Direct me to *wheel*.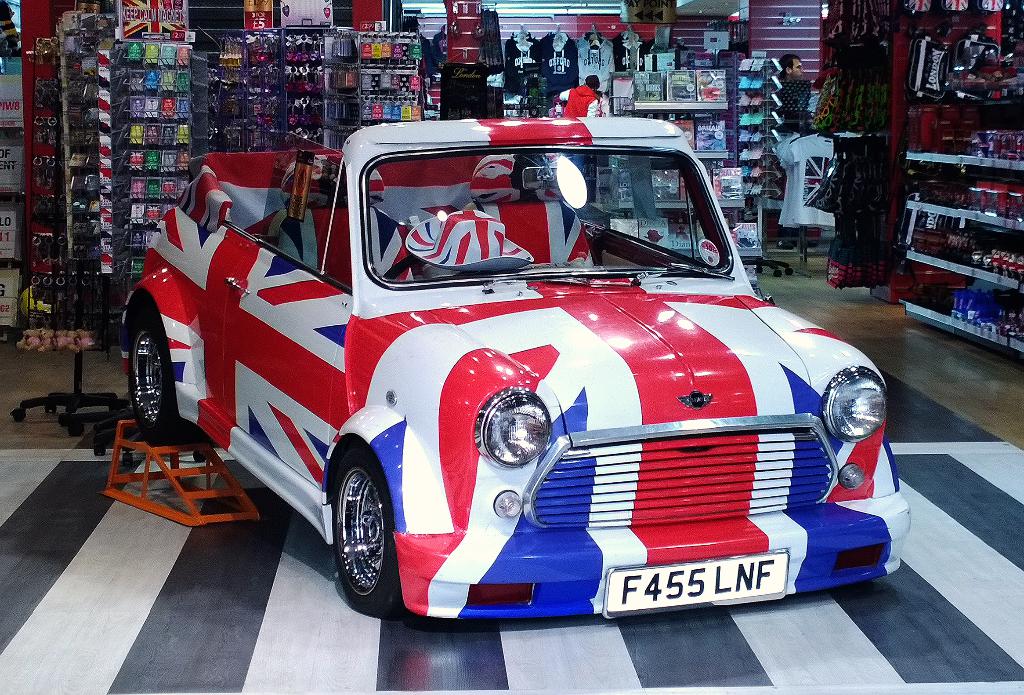
Direction: bbox=(380, 253, 421, 283).
